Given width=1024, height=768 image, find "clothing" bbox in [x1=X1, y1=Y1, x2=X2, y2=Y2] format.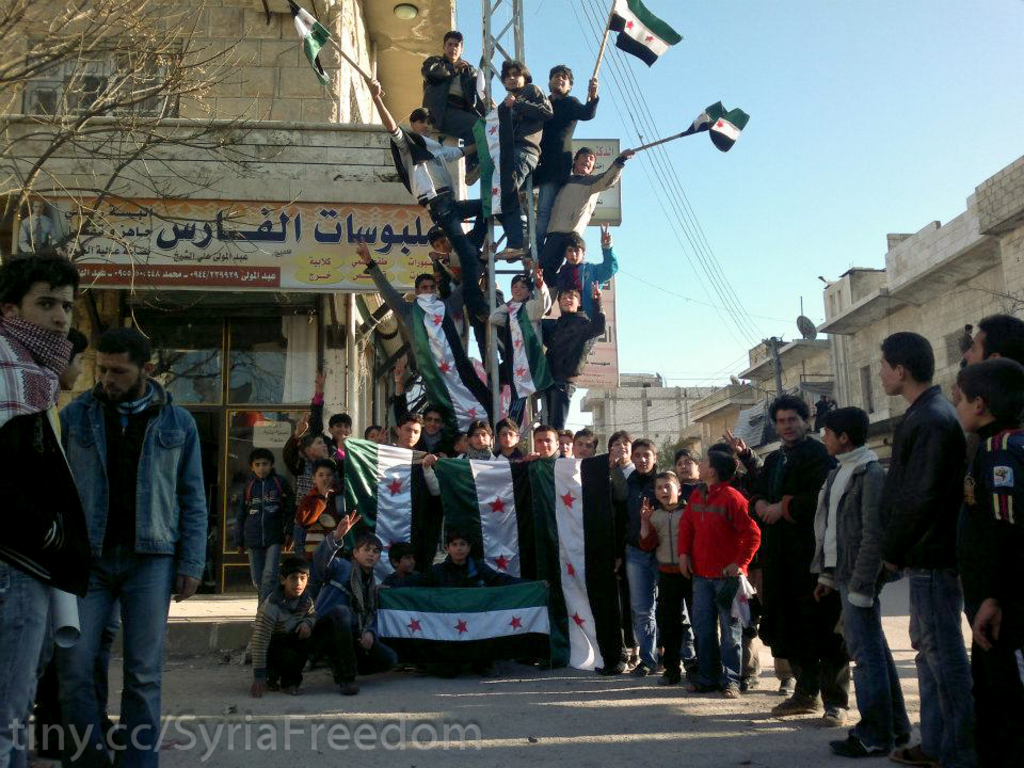
[x1=729, y1=447, x2=796, y2=683].
